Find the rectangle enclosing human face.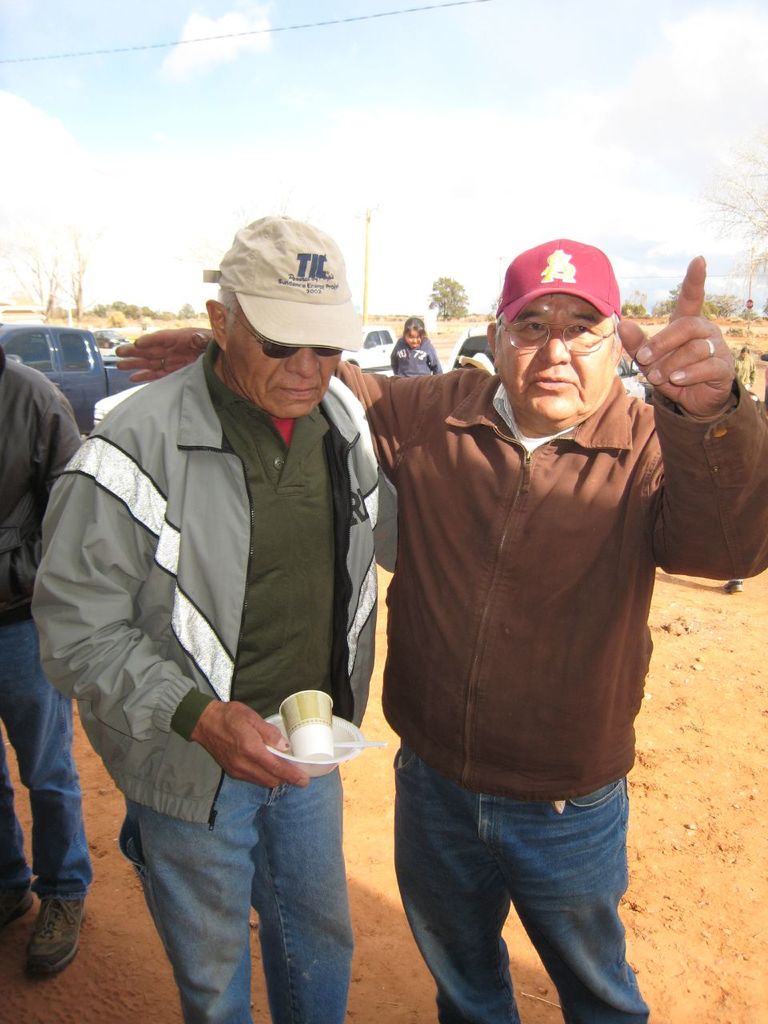
box=[495, 298, 618, 421].
